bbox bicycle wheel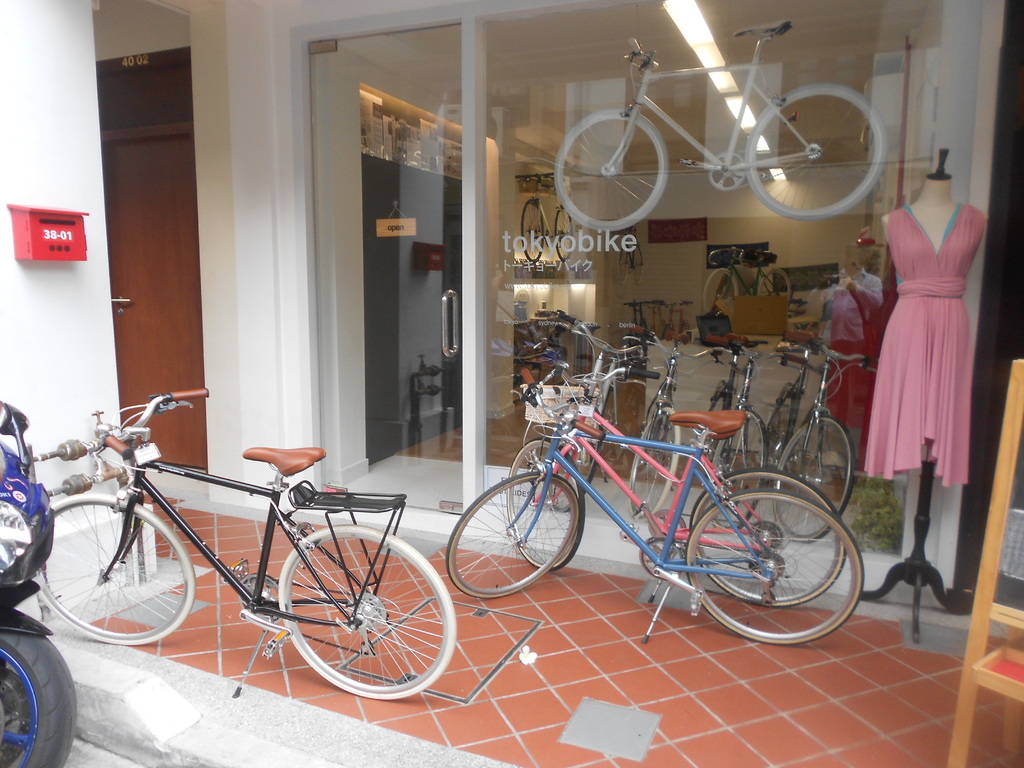
616,245,629,290
